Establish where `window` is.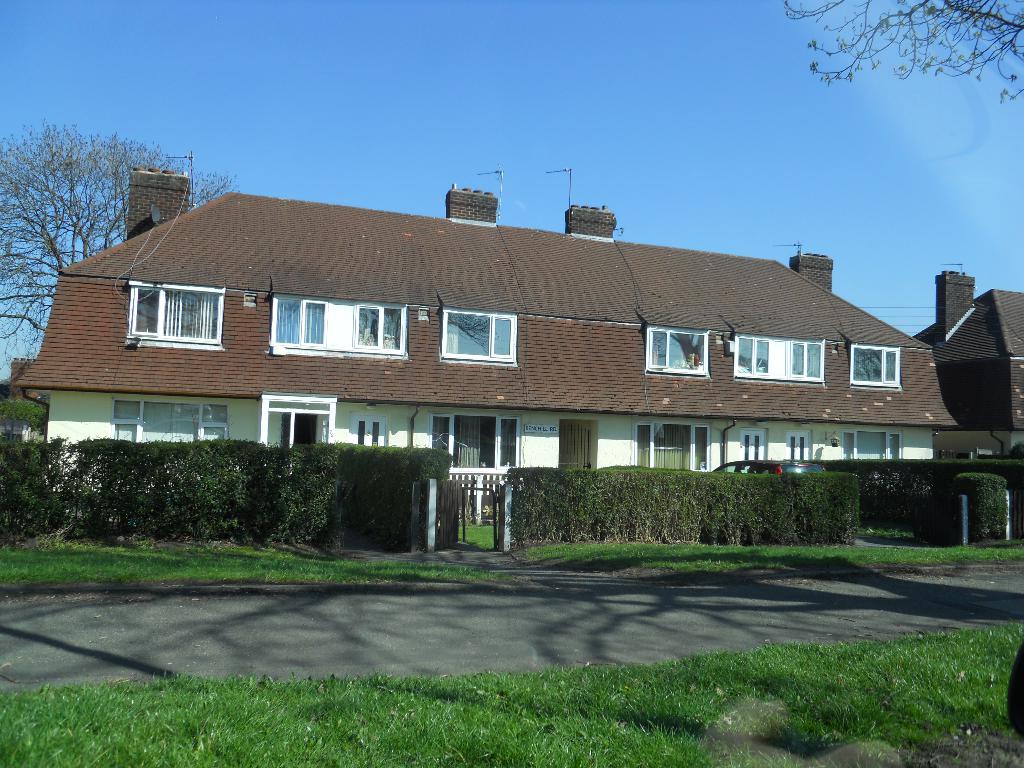
Established at <box>845,344,904,390</box>.
